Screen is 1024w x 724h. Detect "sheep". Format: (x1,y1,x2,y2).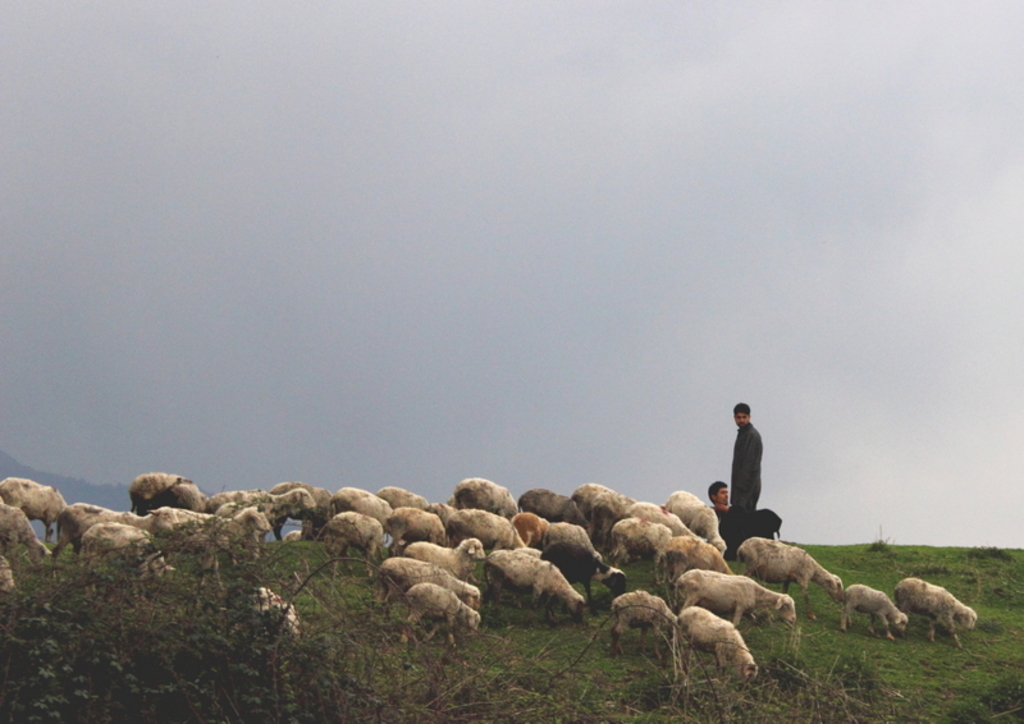
(125,503,269,586).
